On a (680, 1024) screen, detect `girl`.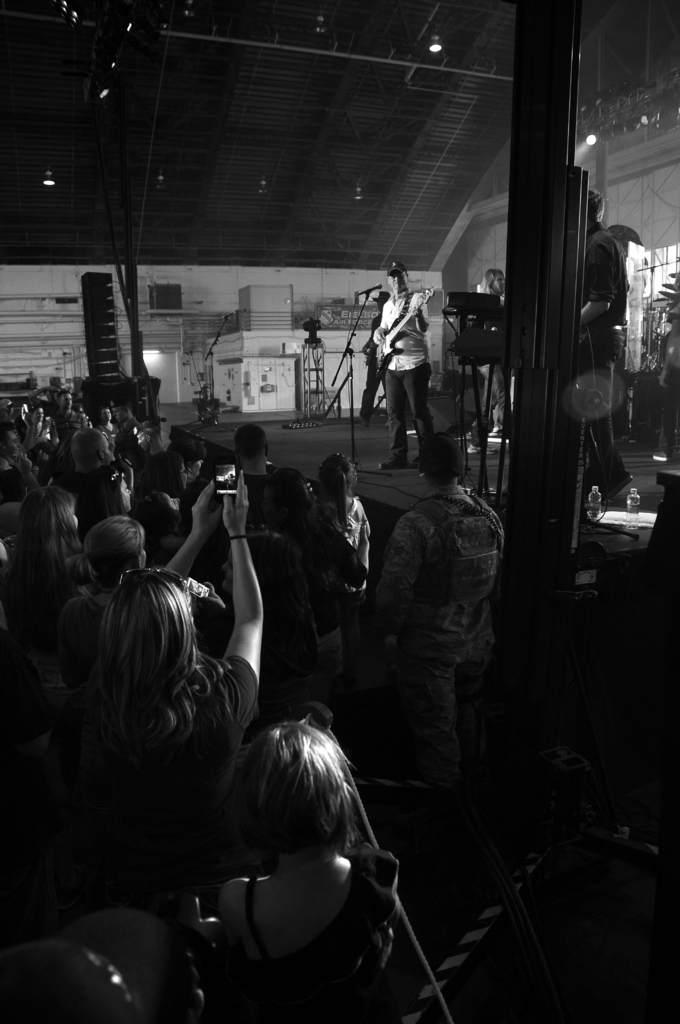
(306, 451, 372, 662).
